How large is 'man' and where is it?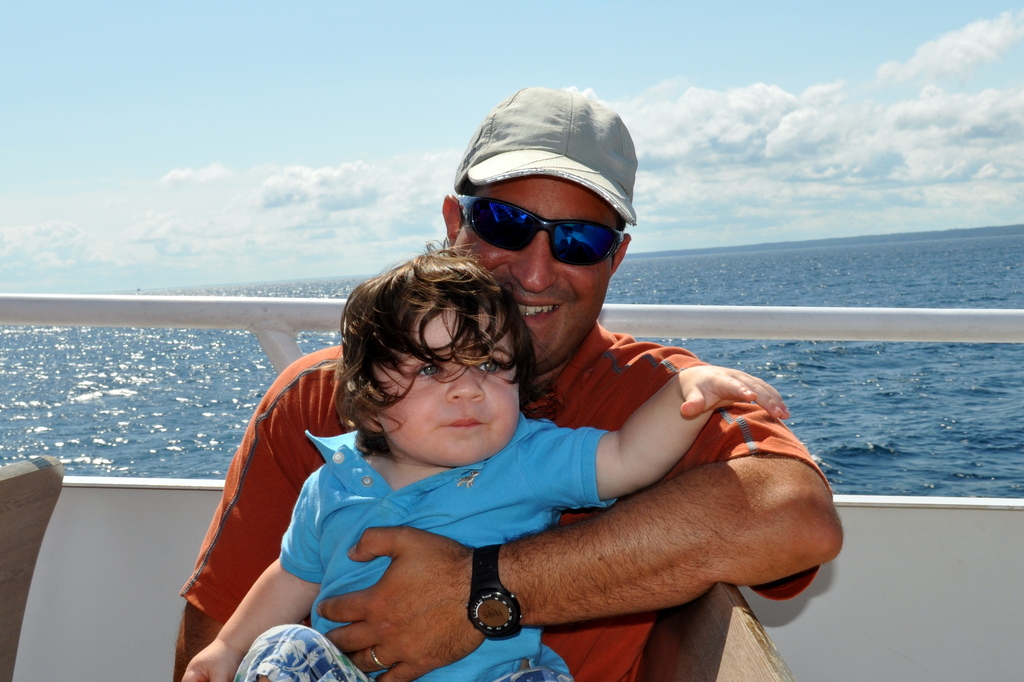
Bounding box: bbox(169, 87, 850, 681).
